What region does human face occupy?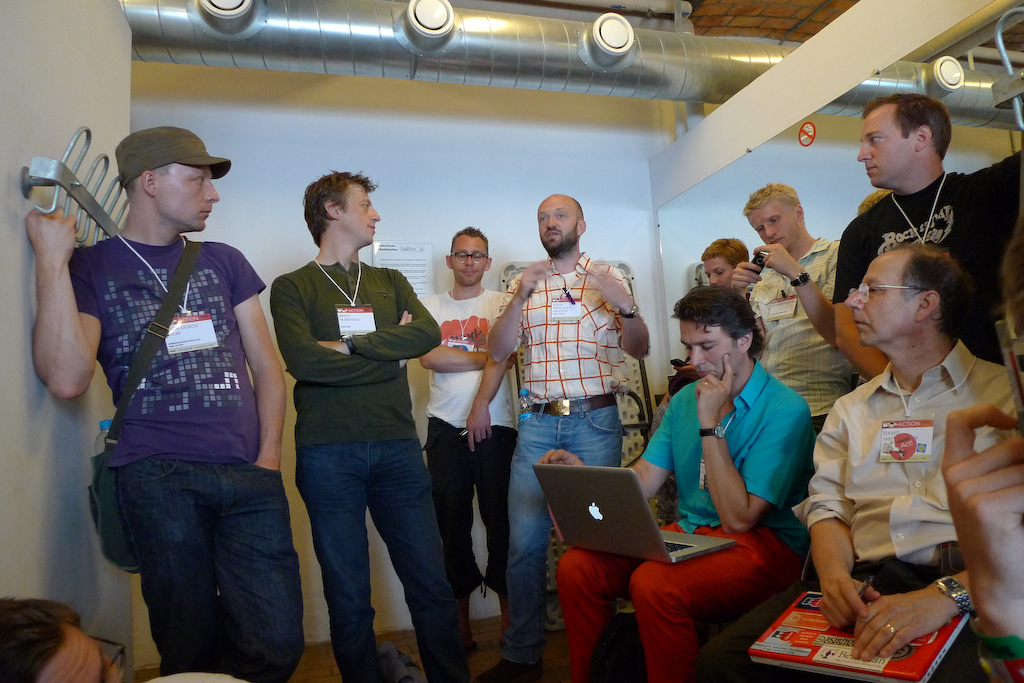
747,203,801,252.
